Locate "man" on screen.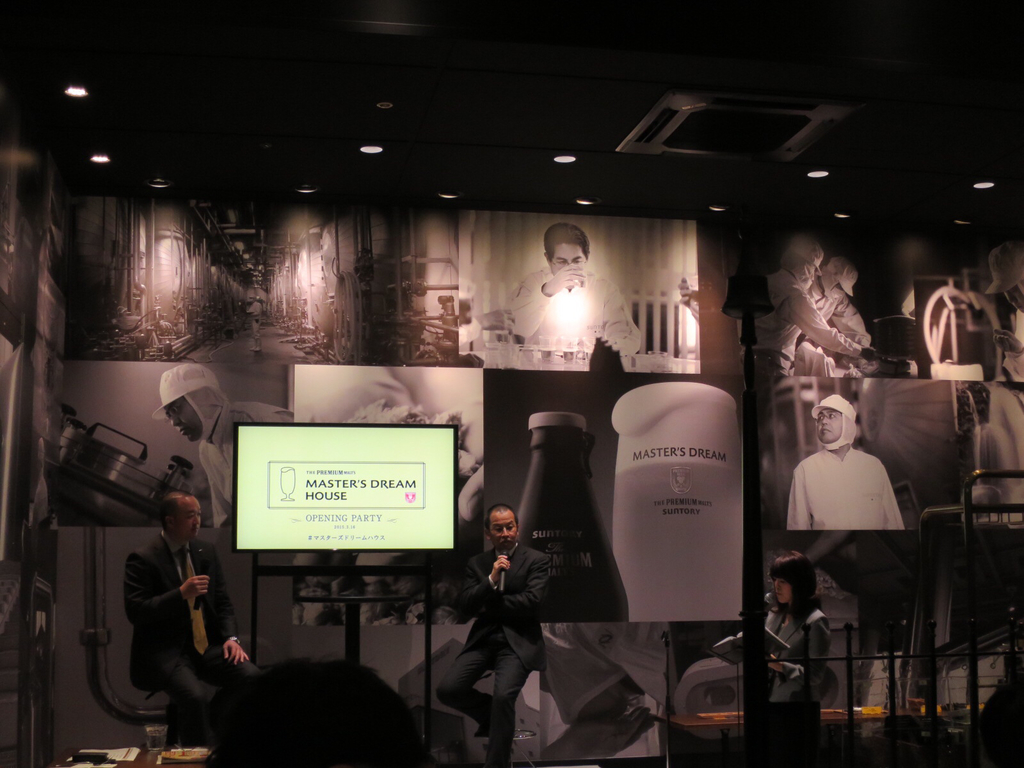
On screen at 501, 221, 640, 355.
